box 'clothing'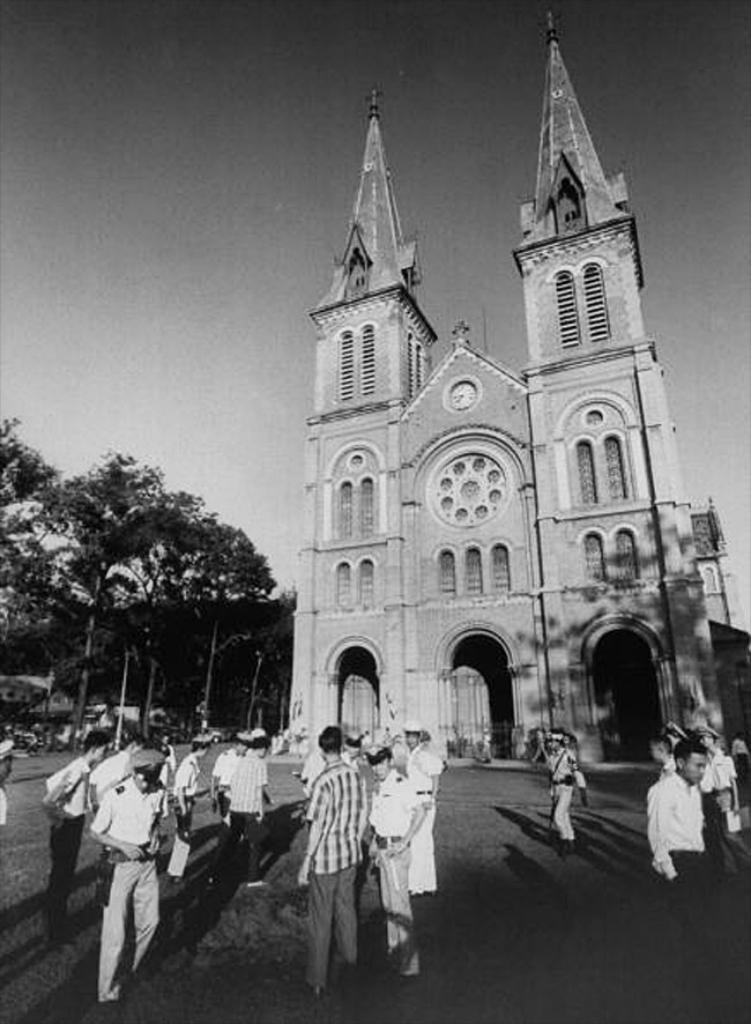
x1=731 y1=736 x2=749 y2=764
